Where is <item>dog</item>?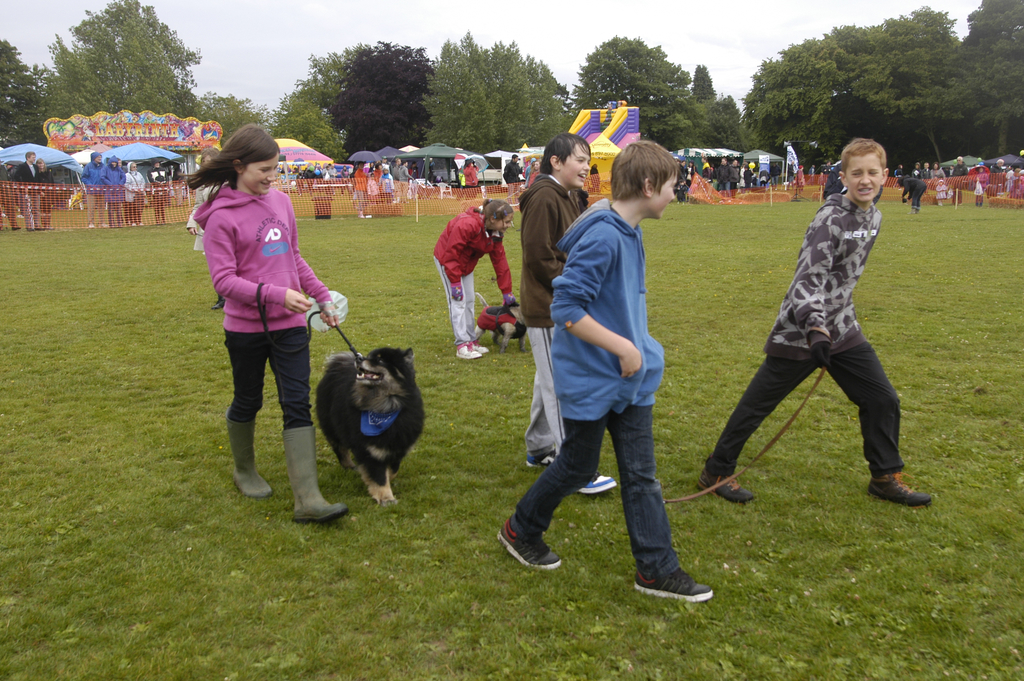
[left=316, top=345, right=426, bottom=503].
